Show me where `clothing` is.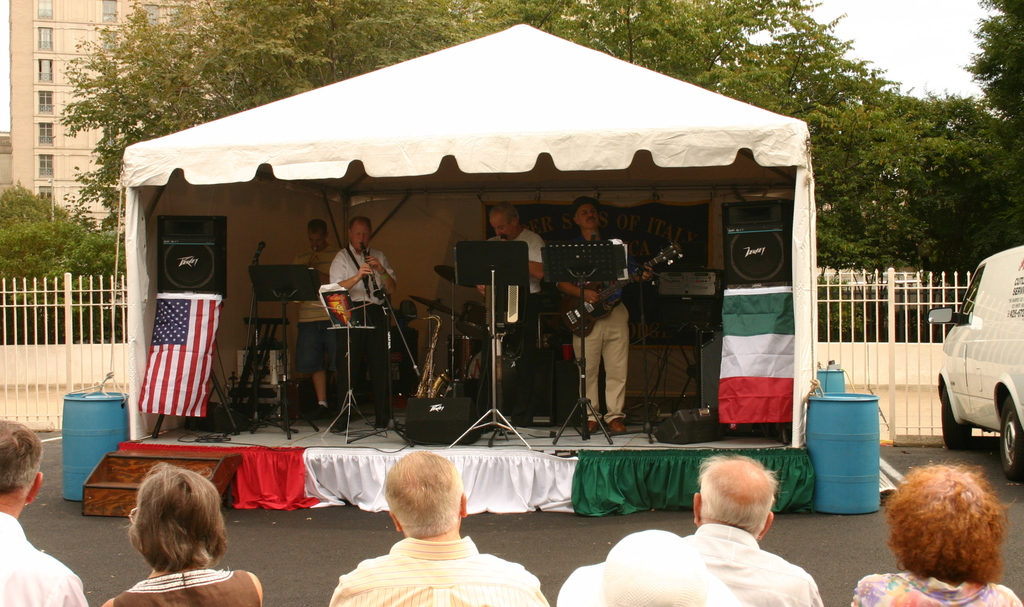
`clothing` is at 543/240/628/448.
